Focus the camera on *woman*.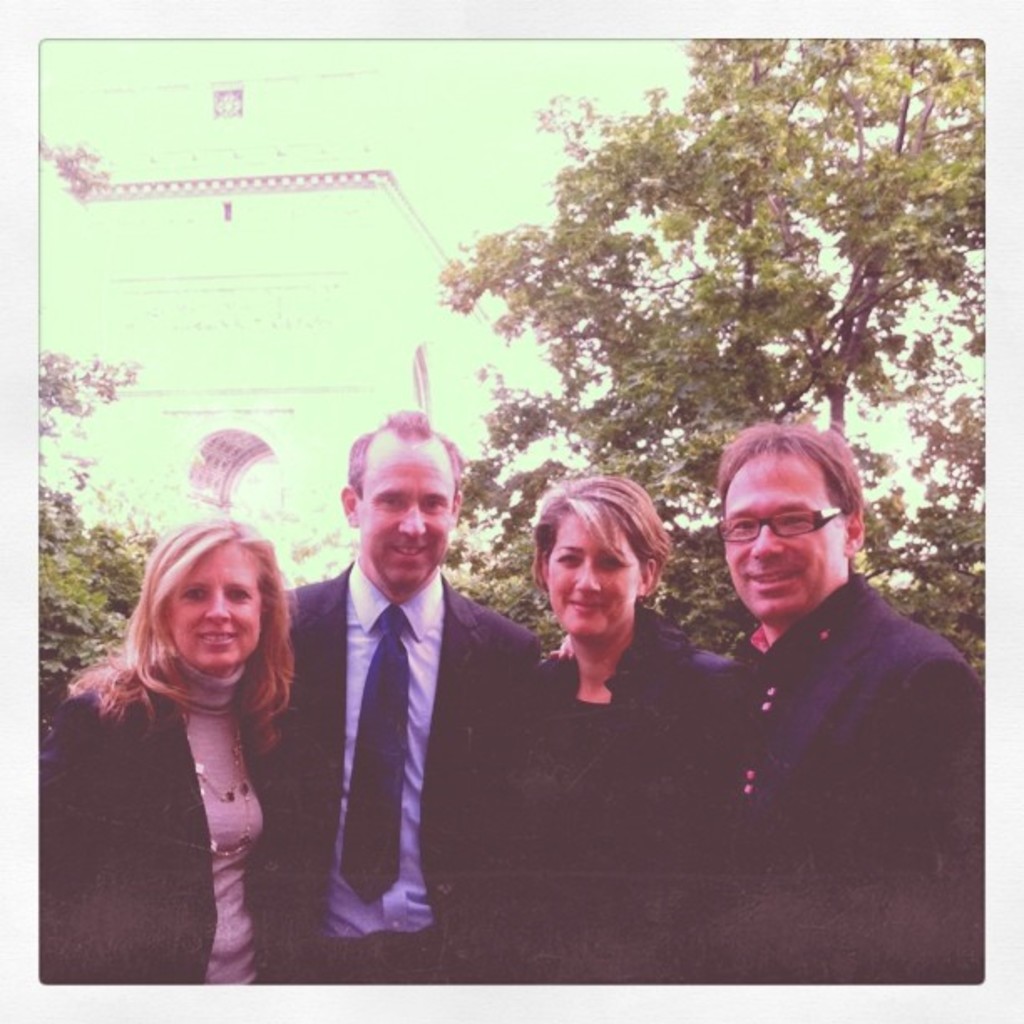
Focus region: (x1=77, y1=504, x2=333, y2=965).
